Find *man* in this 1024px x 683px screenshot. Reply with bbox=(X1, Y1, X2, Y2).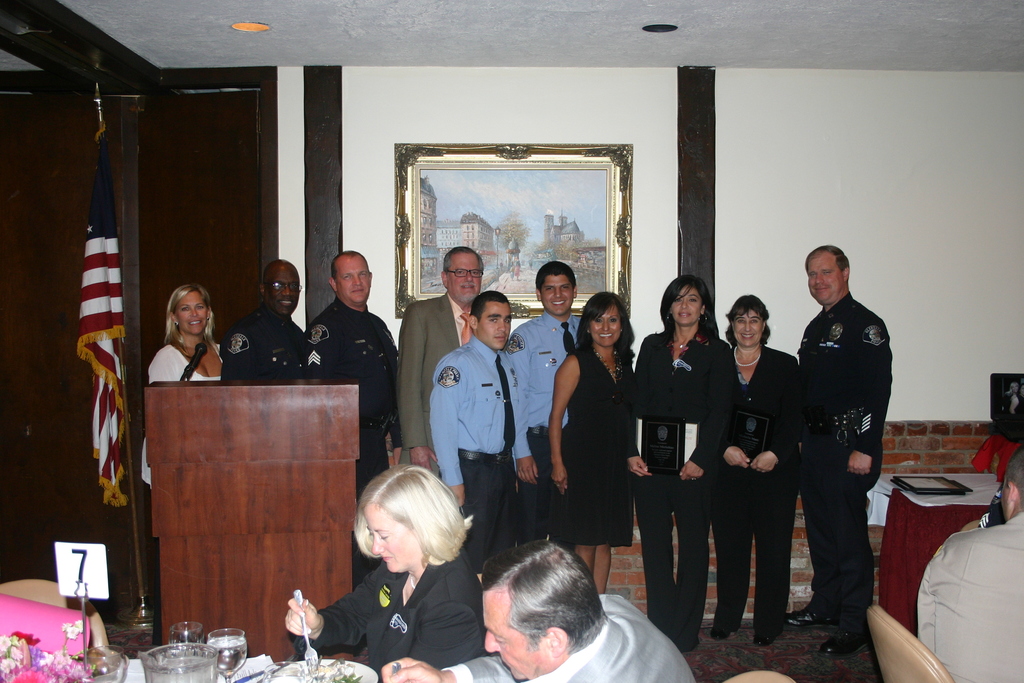
bbox=(916, 441, 1023, 682).
